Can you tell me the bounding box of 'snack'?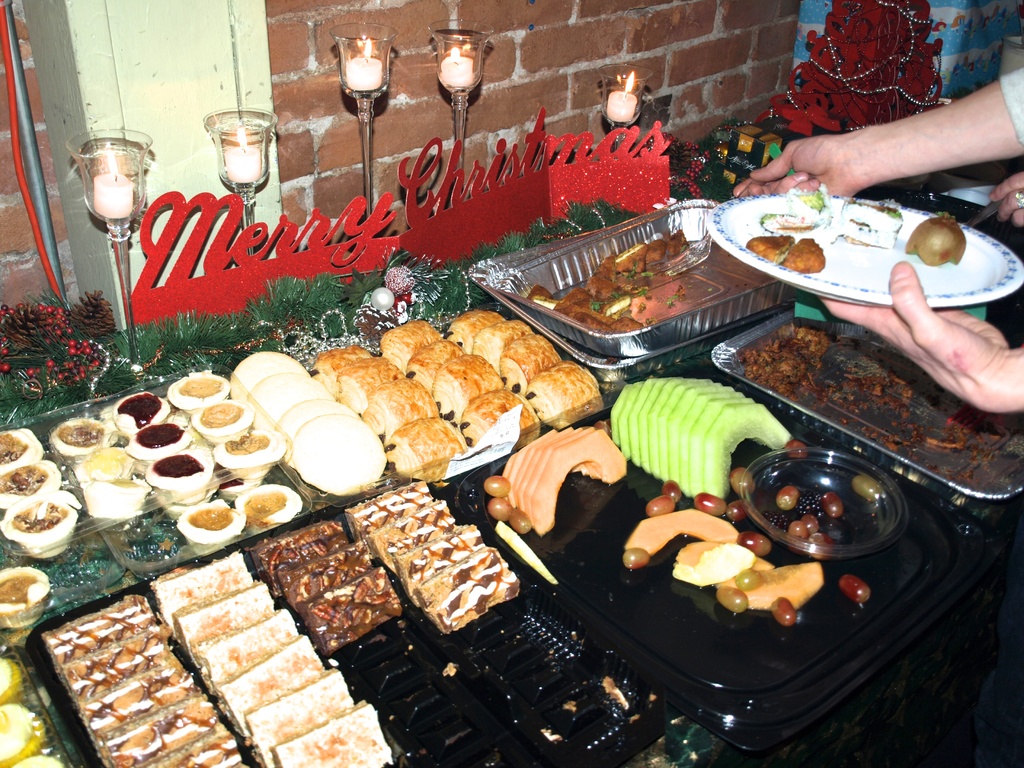
region(477, 323, 538, 379).
